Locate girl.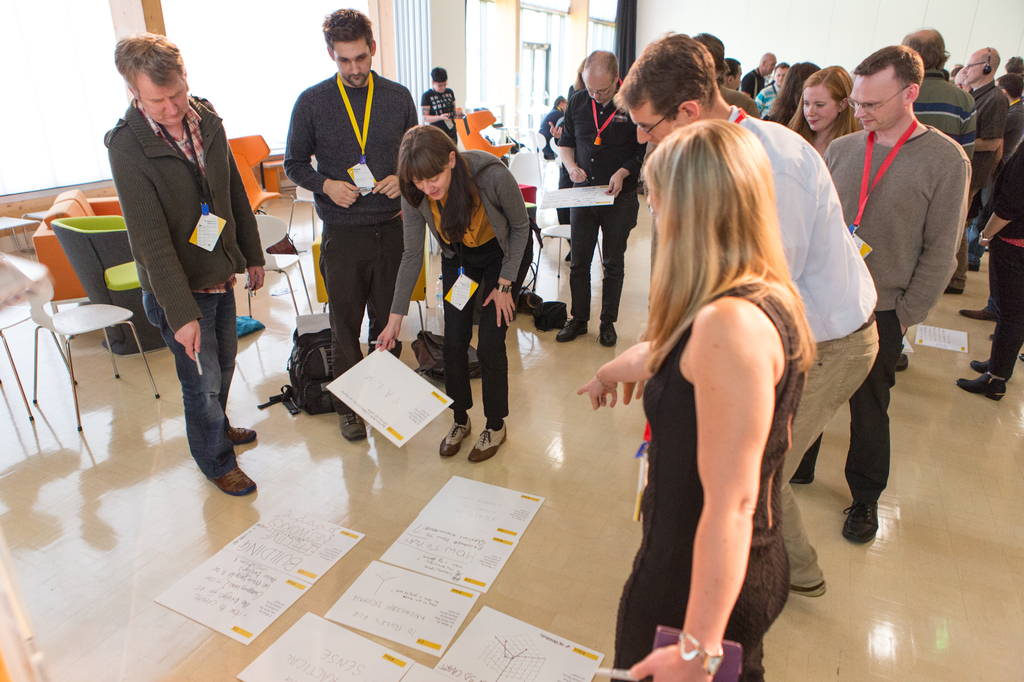
Bounding box: Rect(784, 65, 859, 158).
